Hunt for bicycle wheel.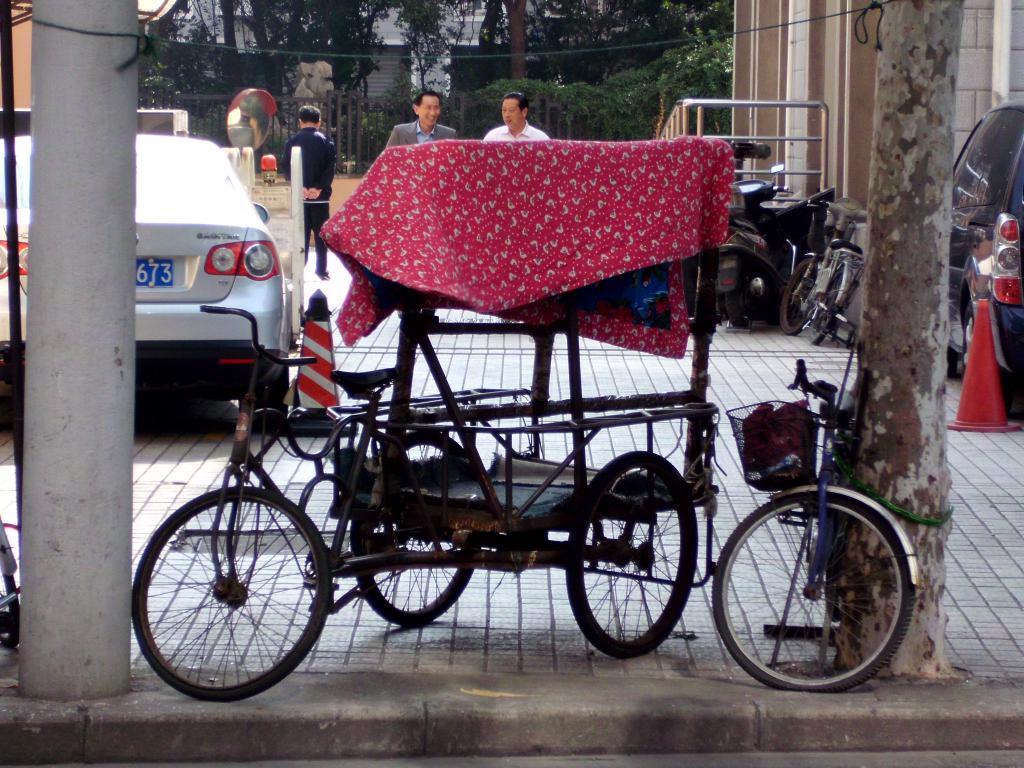
Hunted down at 781:252:819:336.
